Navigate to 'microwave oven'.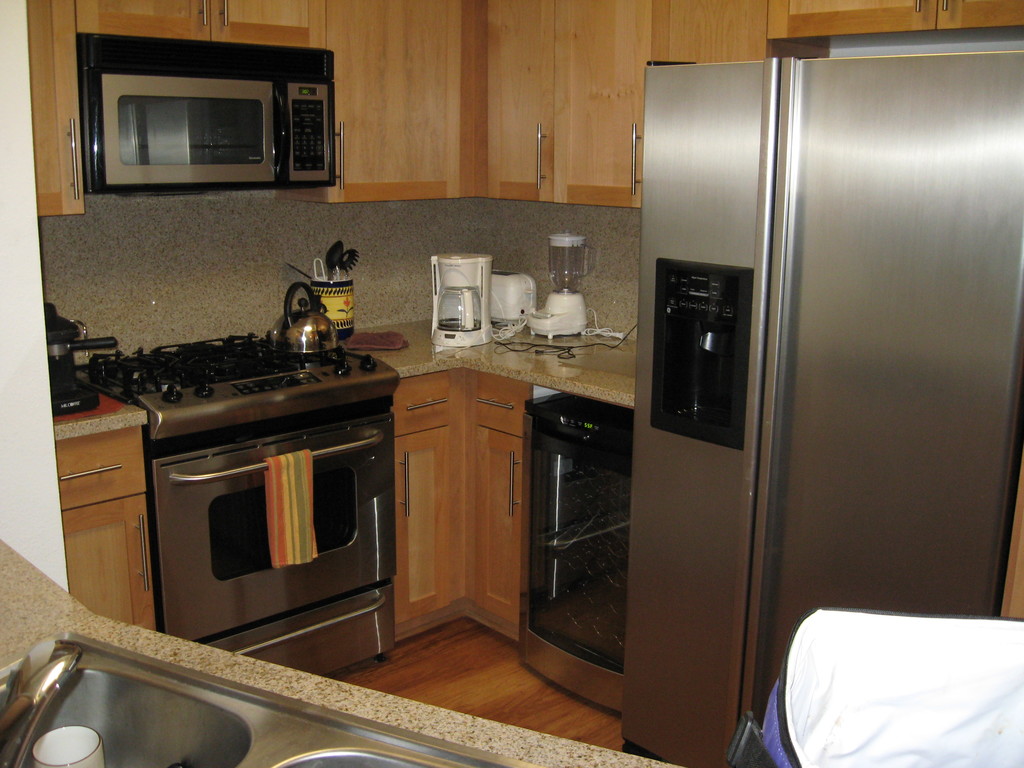
Navigation target: bbox=(79, 45, 337, 187).
